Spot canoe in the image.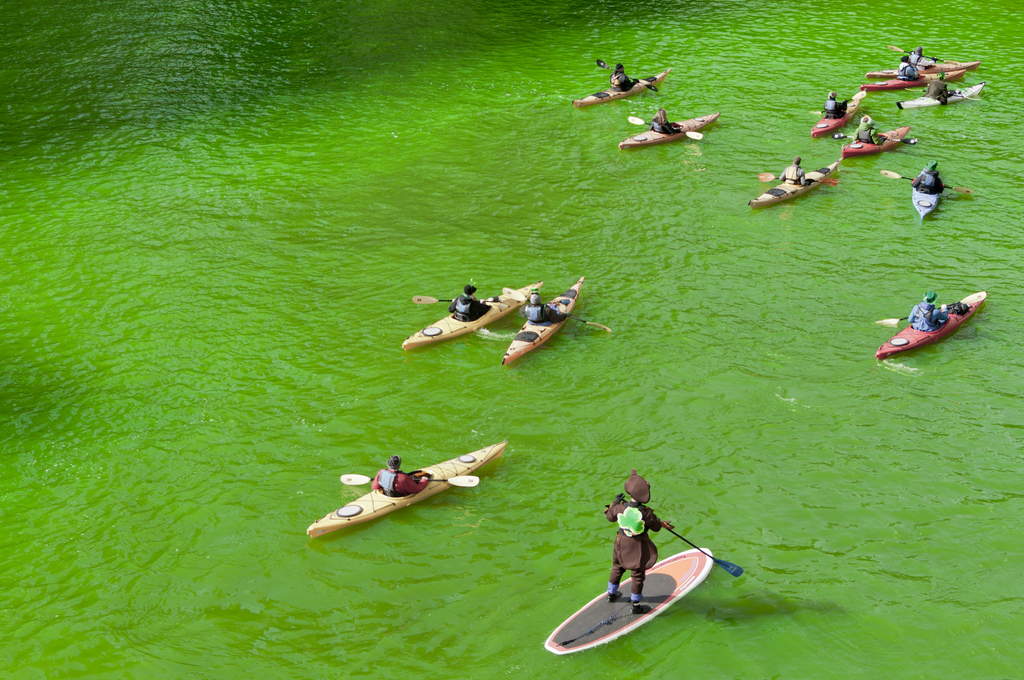
canoe found at 620:115:714:151.
